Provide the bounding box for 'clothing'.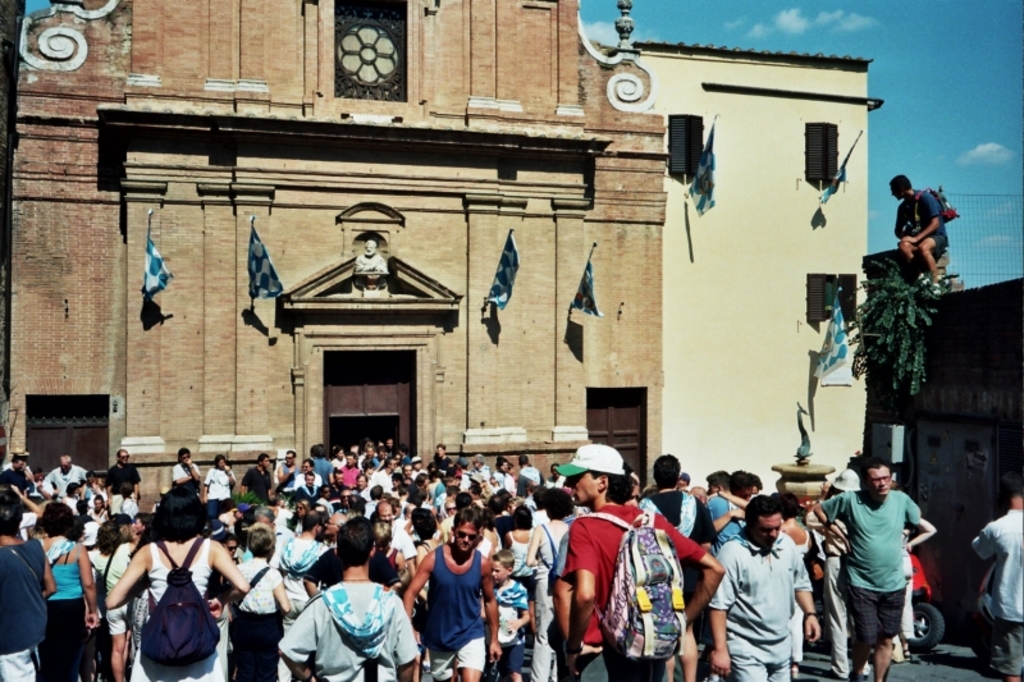
left=823, top=493, right=923, bottom=644.
